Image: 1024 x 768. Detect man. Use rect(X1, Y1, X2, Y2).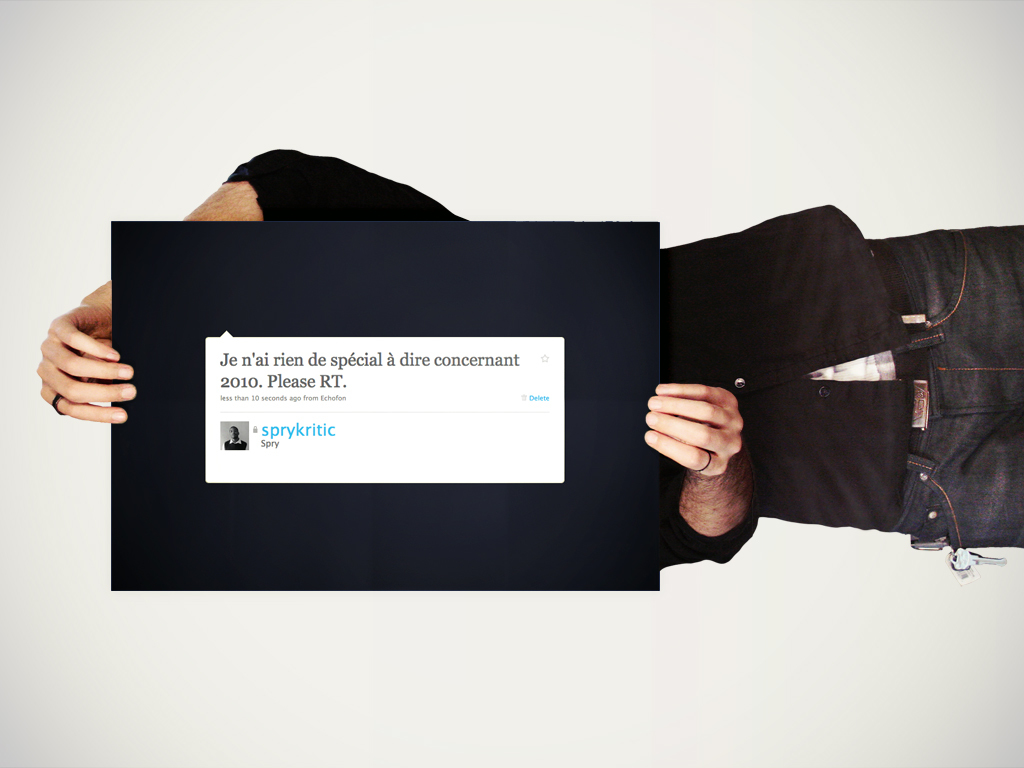
rect(222, 423, 250, 450).
